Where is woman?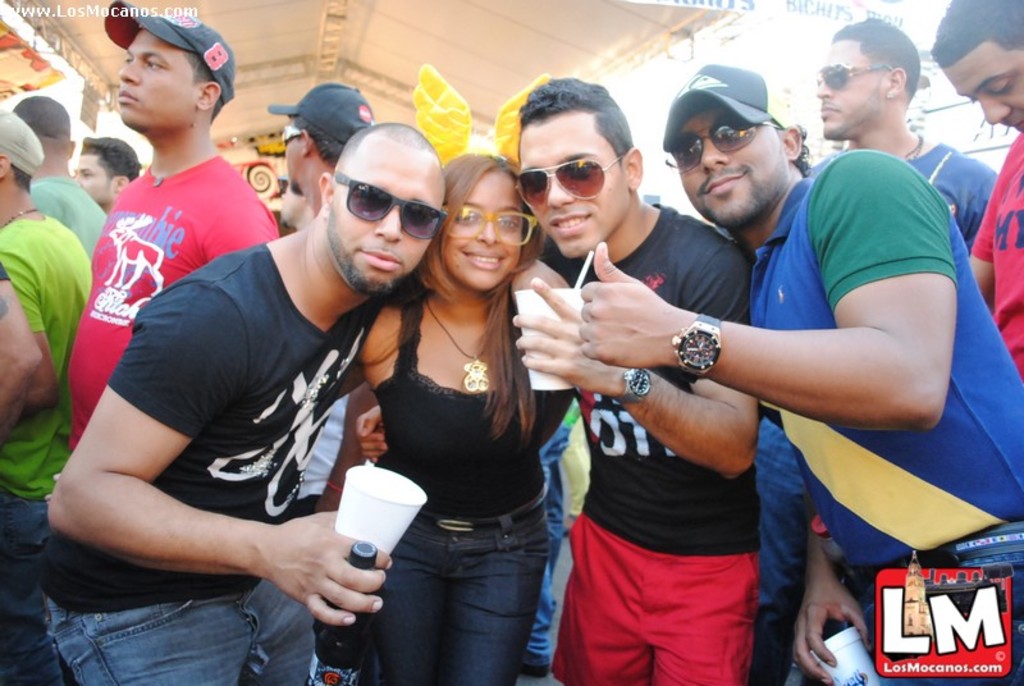
box(329, 114, 575, 685).
